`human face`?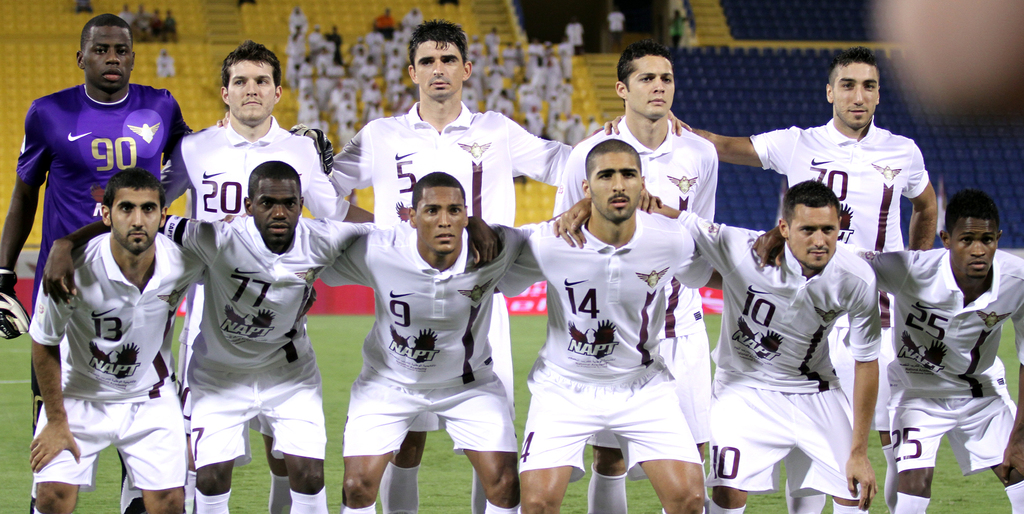
bbox(952, 218, 998, 270)
